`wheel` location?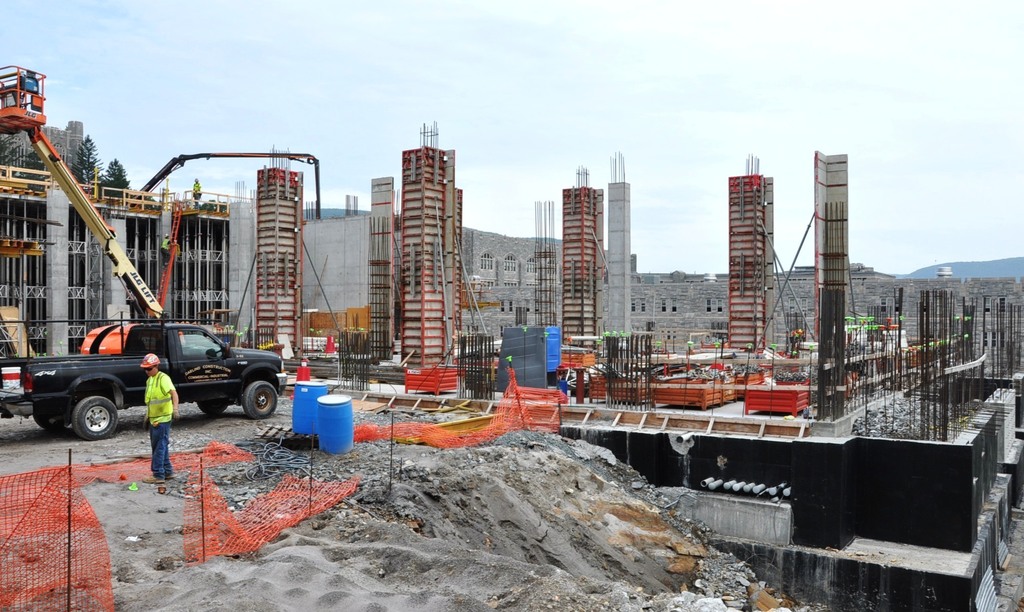
bbox(241, 378, 280, 422)
